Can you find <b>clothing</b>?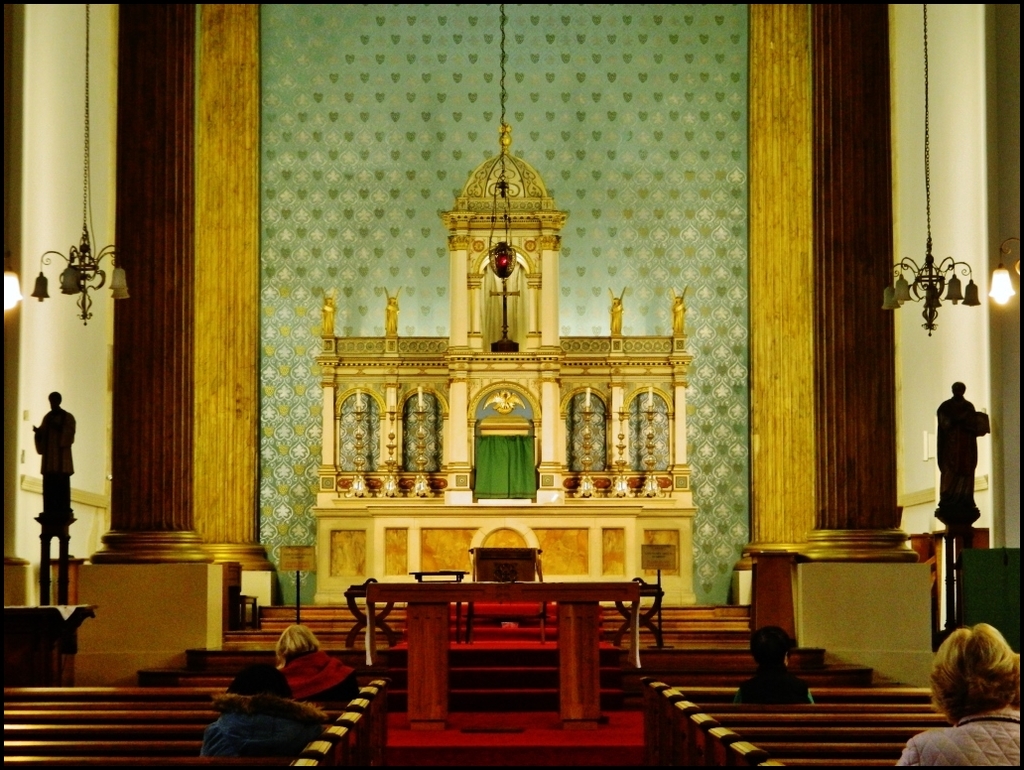
Yes, bounding box: <box>304,671,359,698</box>.
